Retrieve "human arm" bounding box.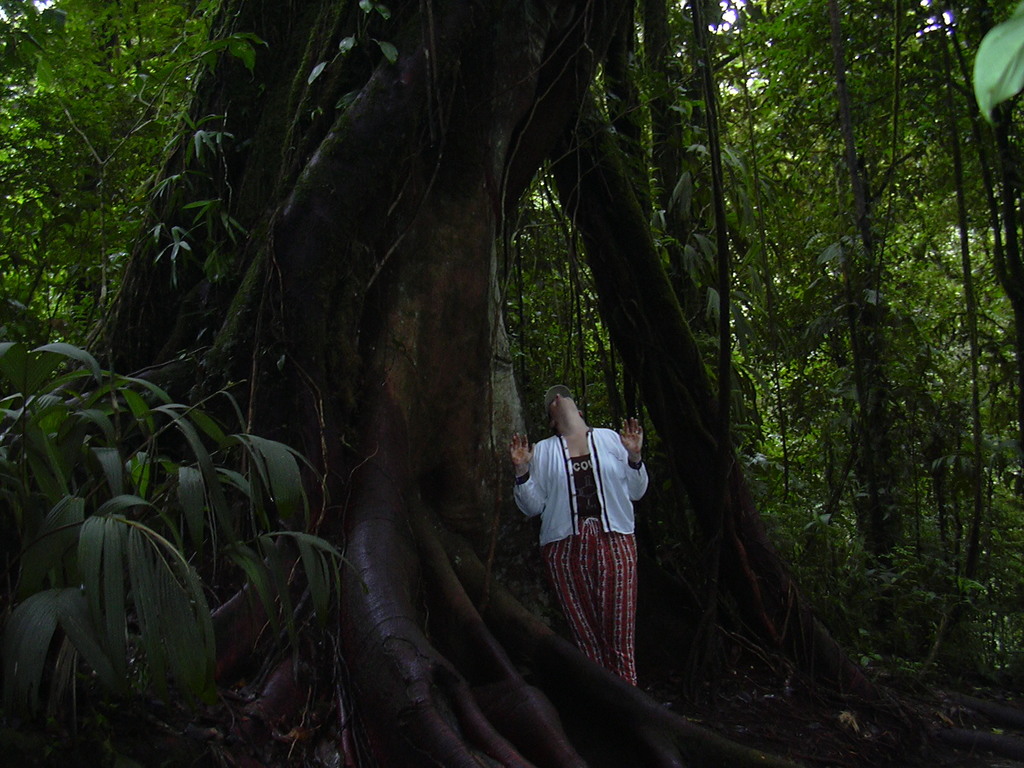
Bounding box: detection(622, 421, 648, 506).
